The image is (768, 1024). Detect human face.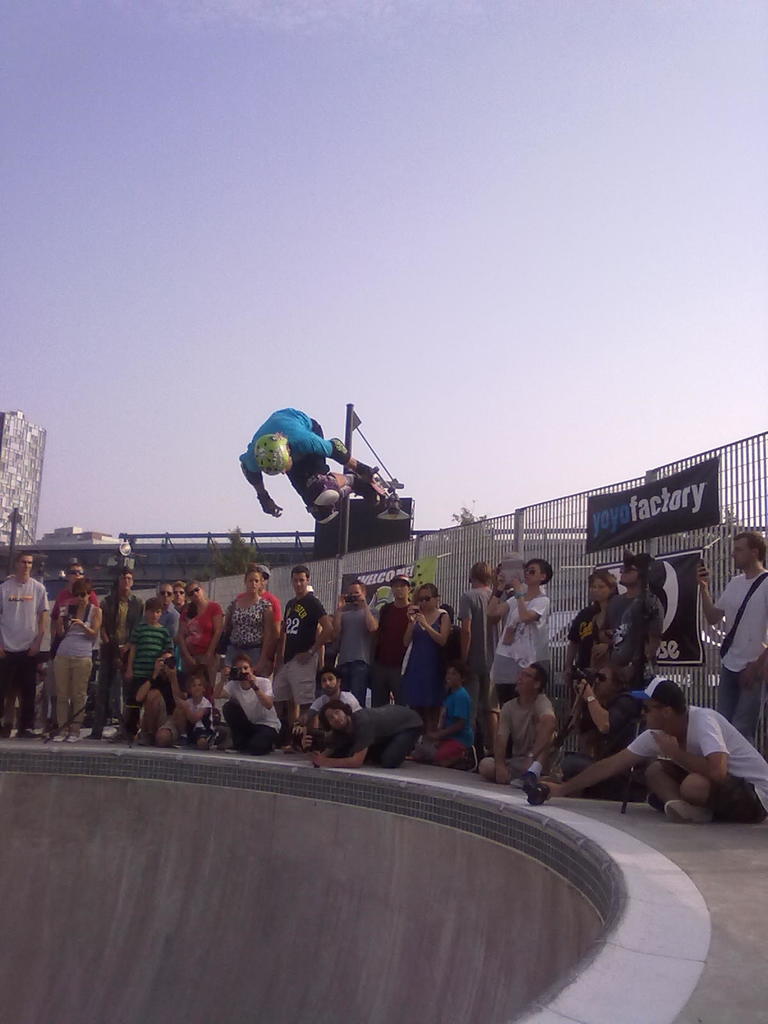
Detection: box=[145, 606, 161, 623].
